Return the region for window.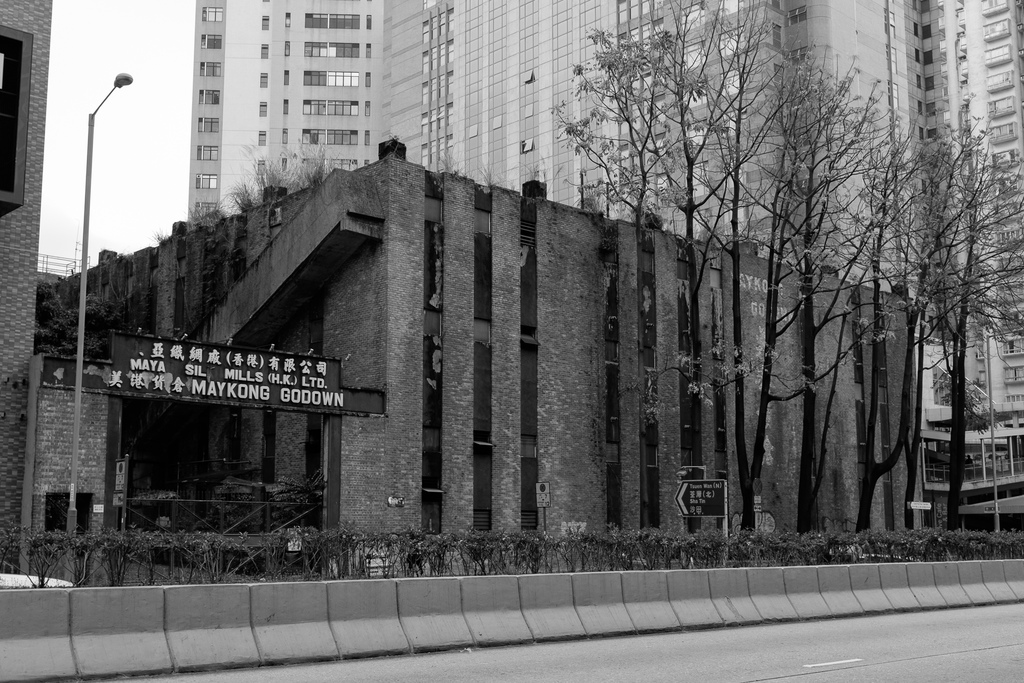
region(363, 100, 374, 116).
